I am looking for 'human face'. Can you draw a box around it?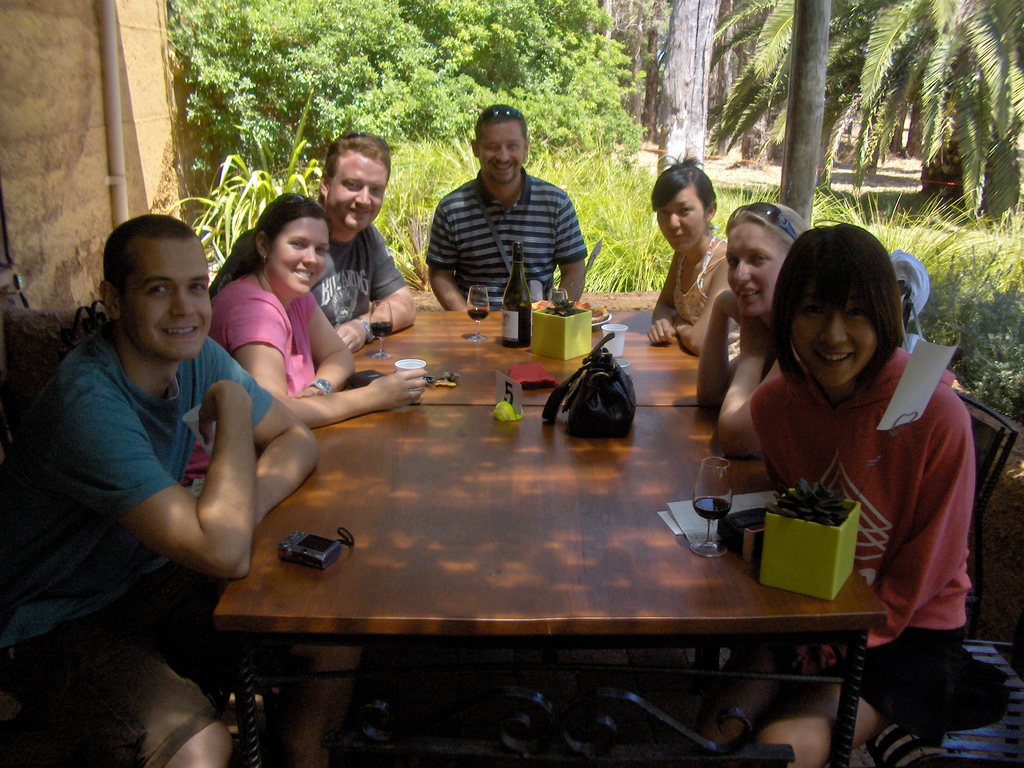
Sure, the bounding box is select_region(726, 220, 782, 315).
